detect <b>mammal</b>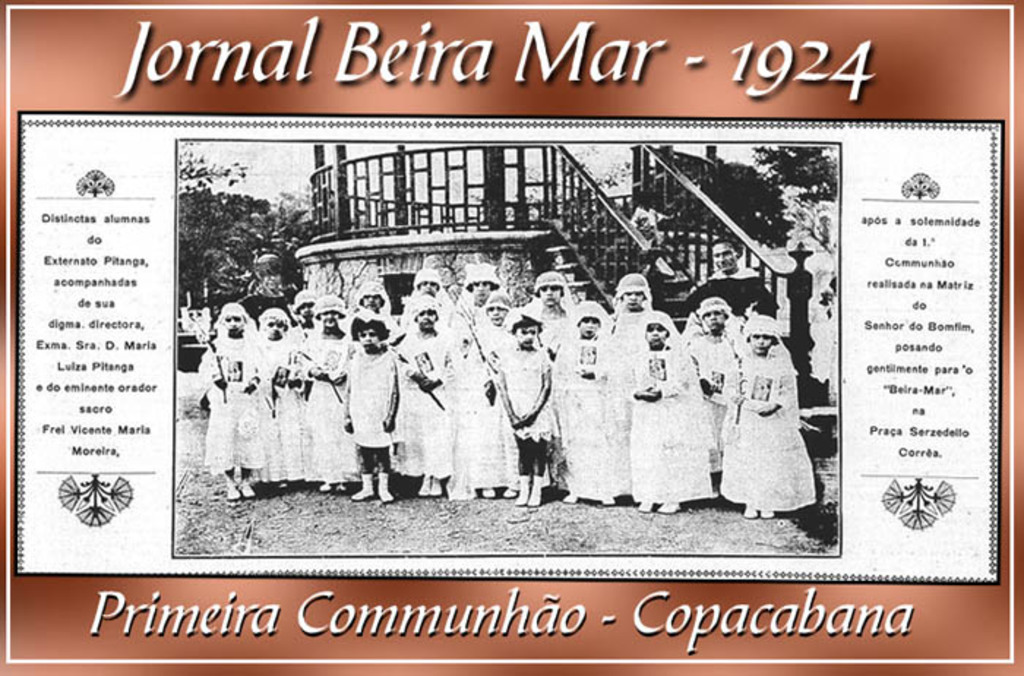
l=459, t=259, r=505, b=329
